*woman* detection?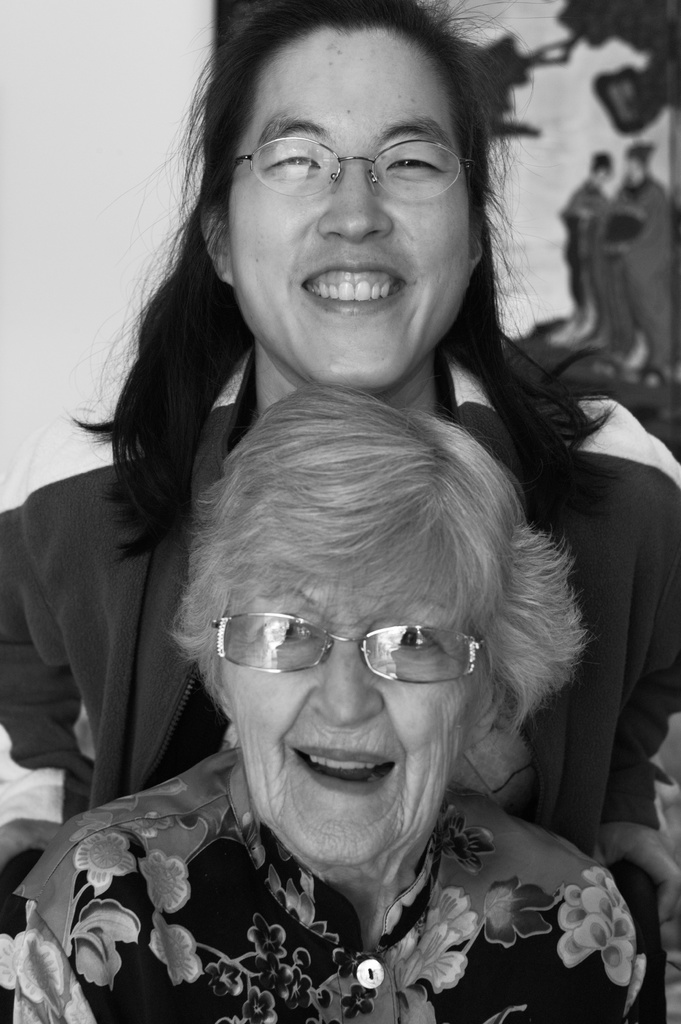
region(0, 381, 654, 1023)
